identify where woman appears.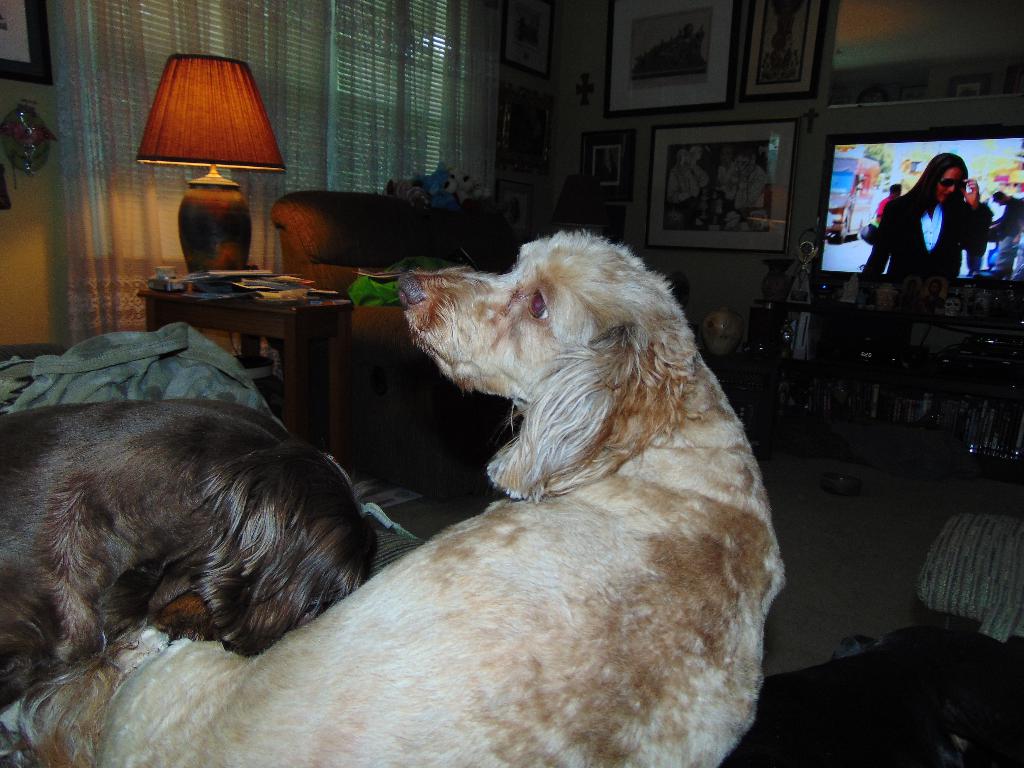
Appears at [872, 152, 994, 297].
